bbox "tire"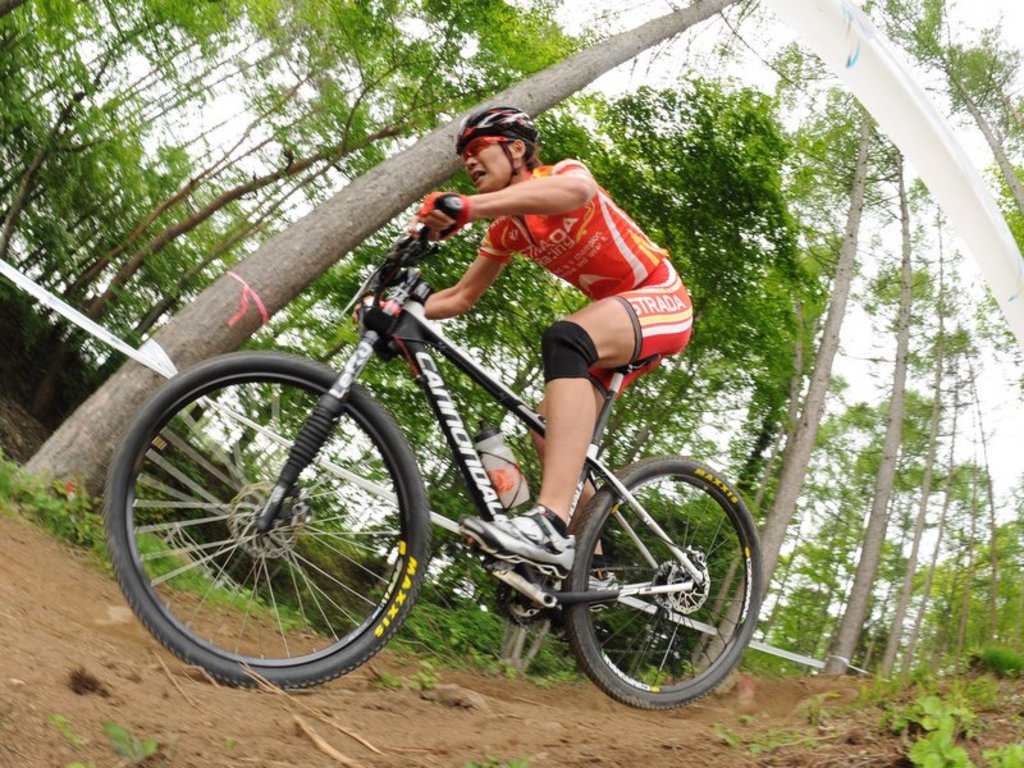
pyautogui.locateOnScreen(118, 355, 410, 691)
